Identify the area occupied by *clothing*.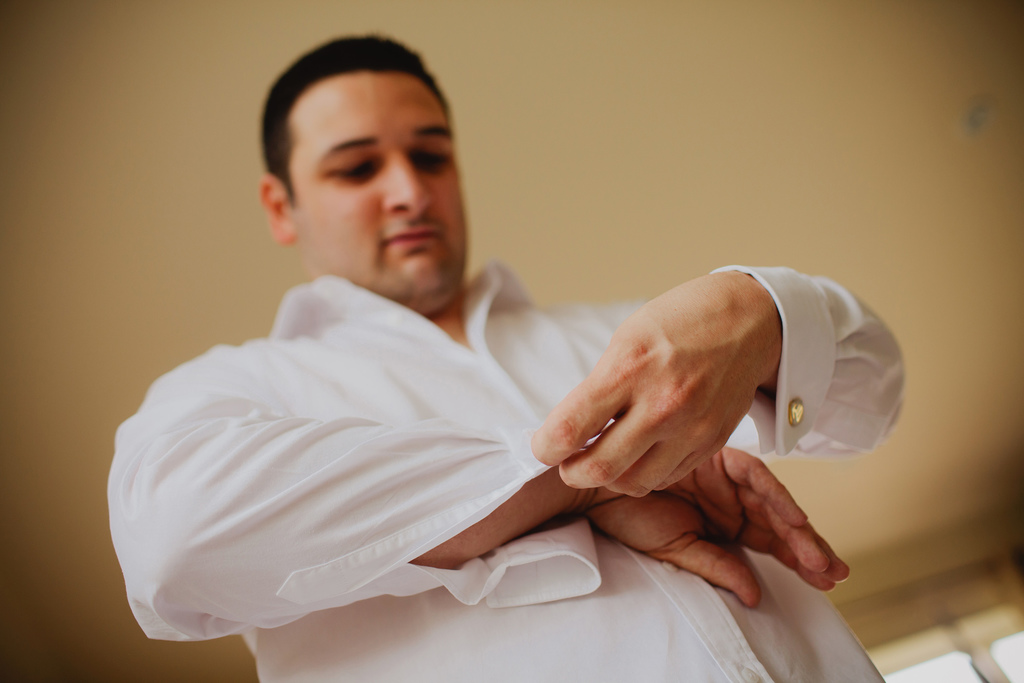
Area: <box>104,259,907,682</box>.
